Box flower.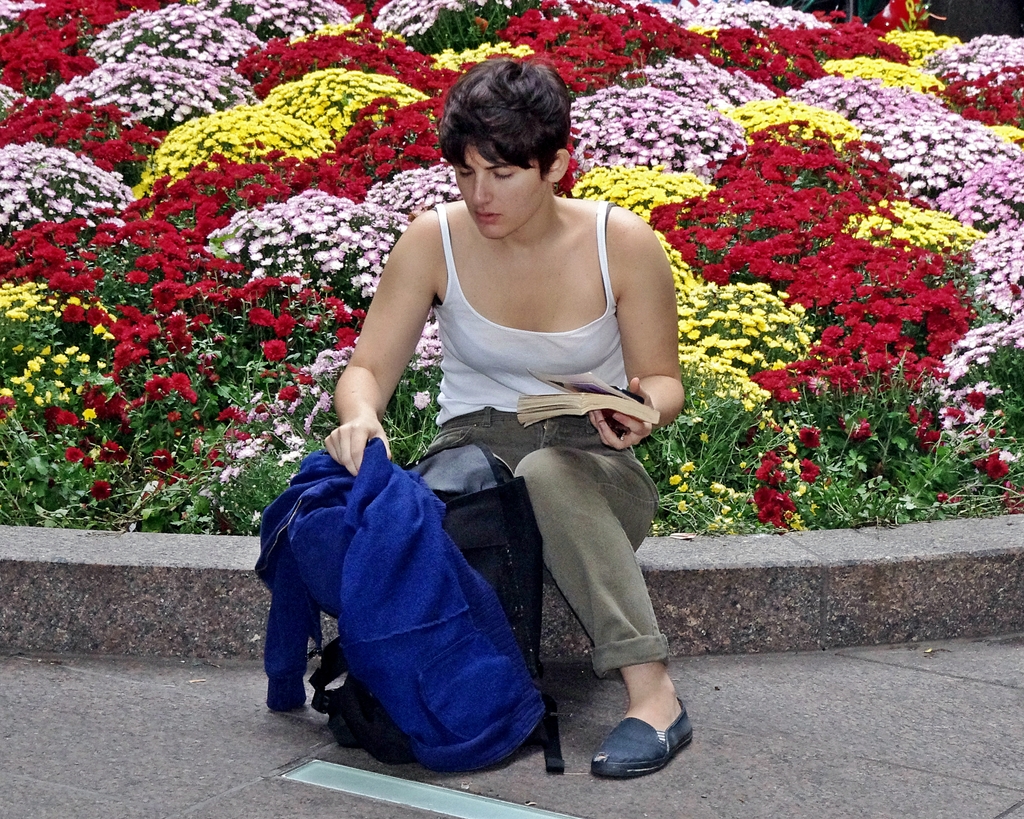
(x1=275, y1=451, x2=298, y2=466).
